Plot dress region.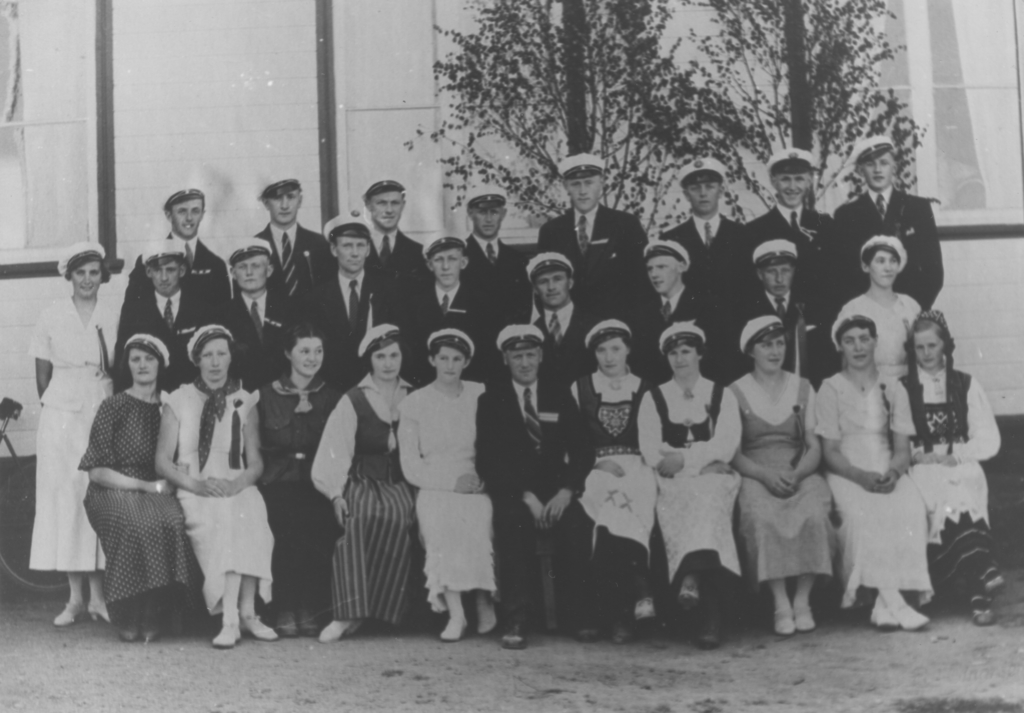
Plotted at 399 381 494 601.
